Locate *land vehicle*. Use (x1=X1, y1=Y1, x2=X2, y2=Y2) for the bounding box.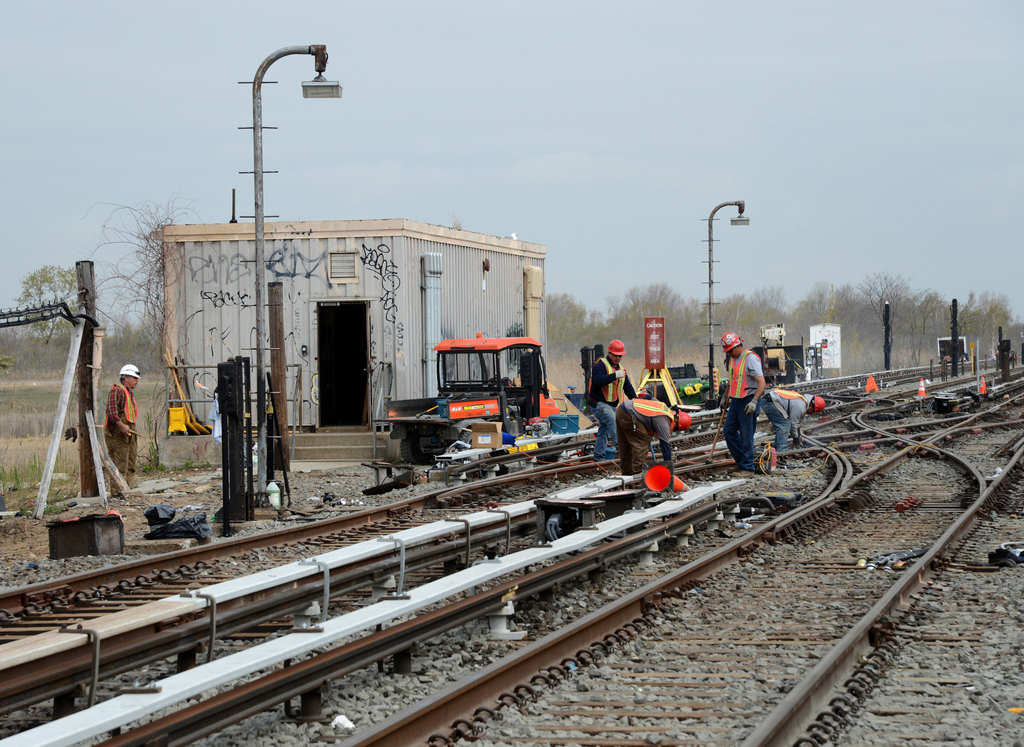
(x1=375, y1=334, x2=568, y2=464).
